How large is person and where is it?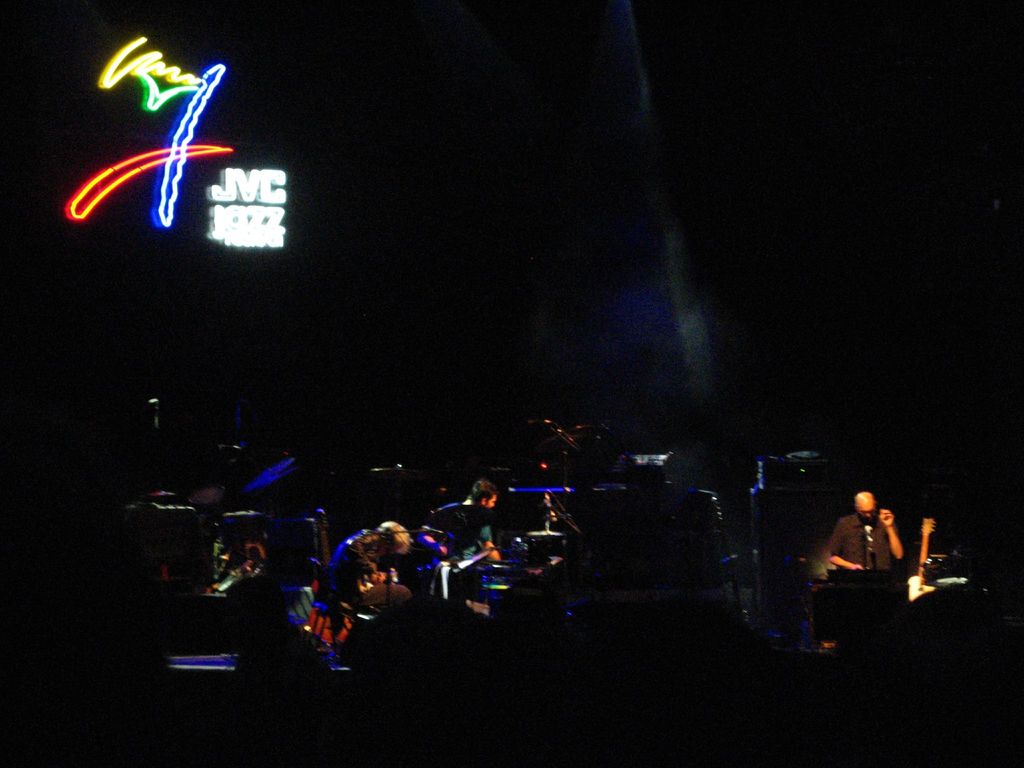
Bounding box: crop(420, 483, 486, 614).
